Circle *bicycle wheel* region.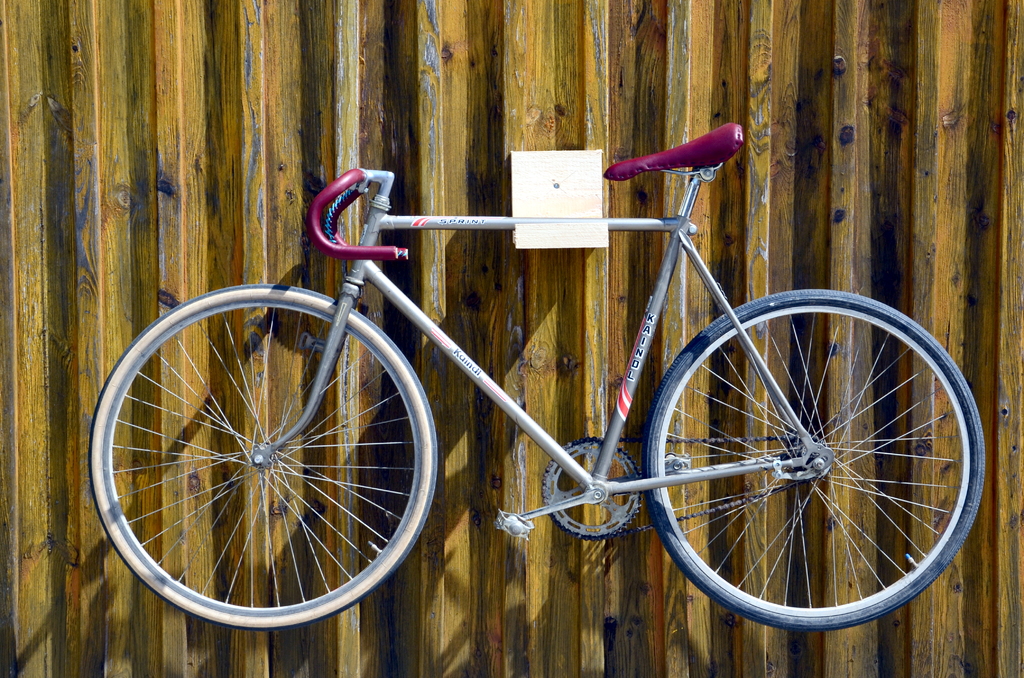
Region: region(87, 282, 438, 626).
